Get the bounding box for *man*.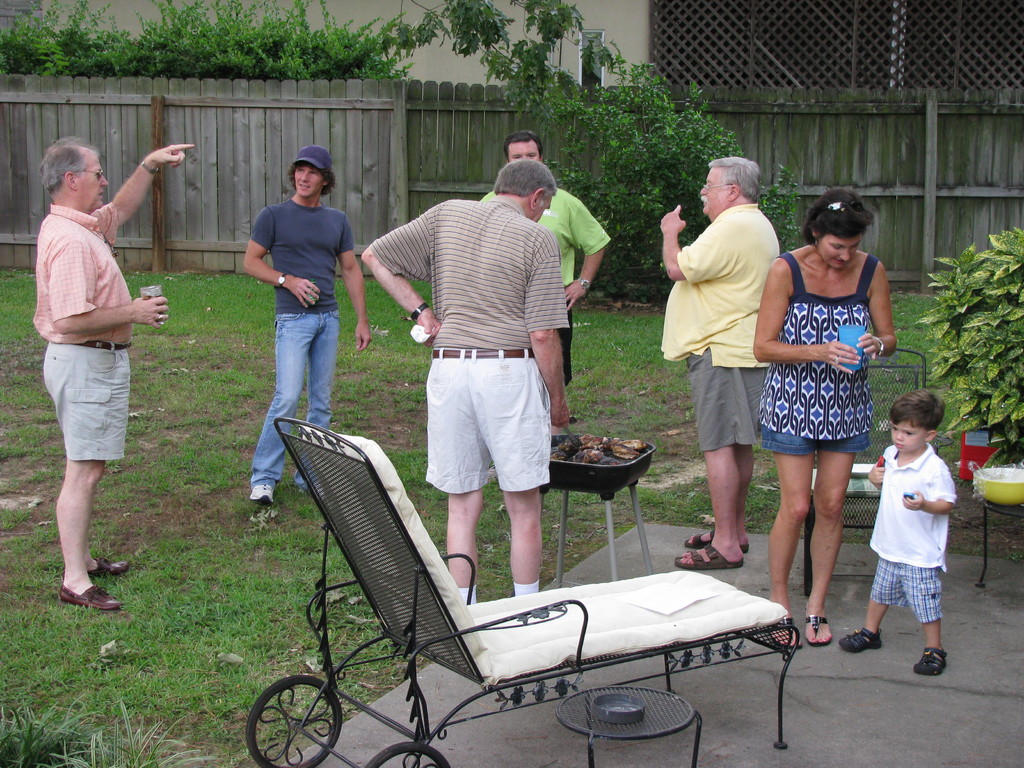
pyautogui.locateOnScreen(361, 157, 574, 607).
